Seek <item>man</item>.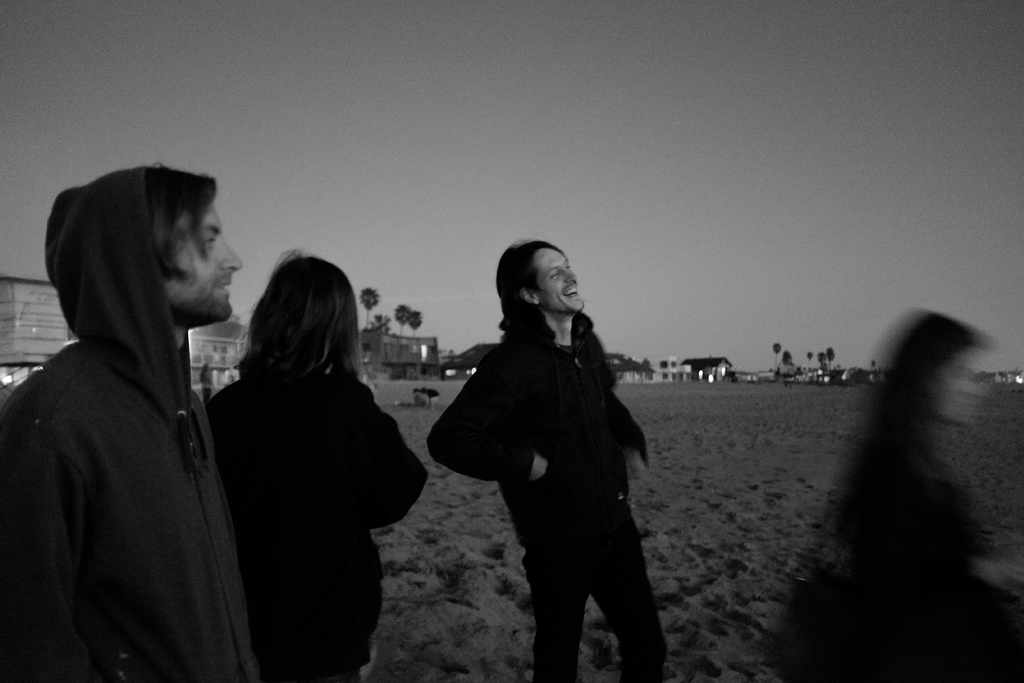
detection(410, 237, 686, 682).
